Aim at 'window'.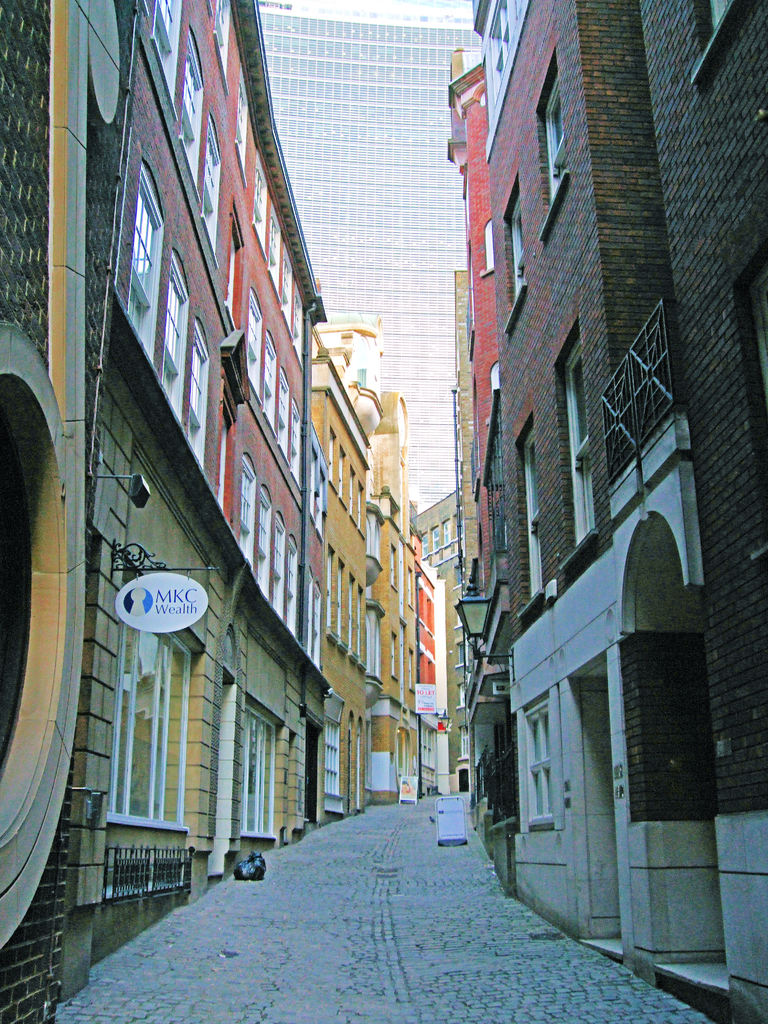
Aimed at box(150, 0, 179, 99).
